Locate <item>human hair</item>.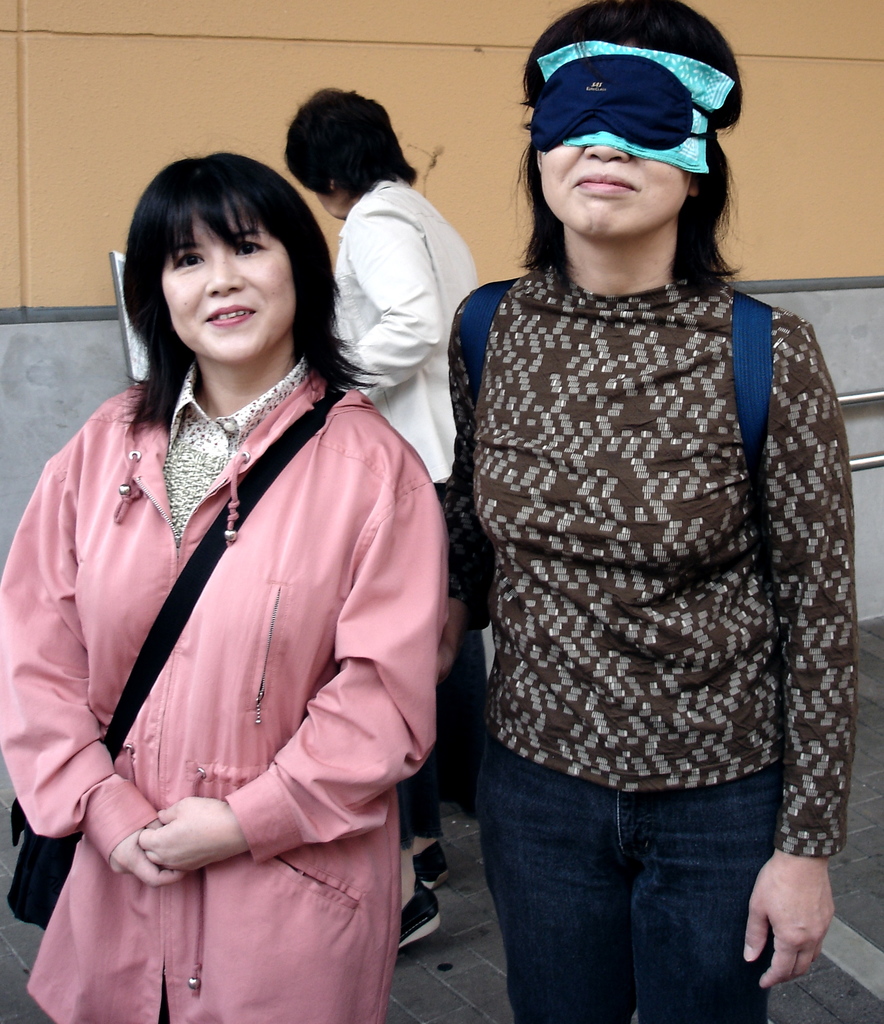
Bounding box: [124,136,325,383].
